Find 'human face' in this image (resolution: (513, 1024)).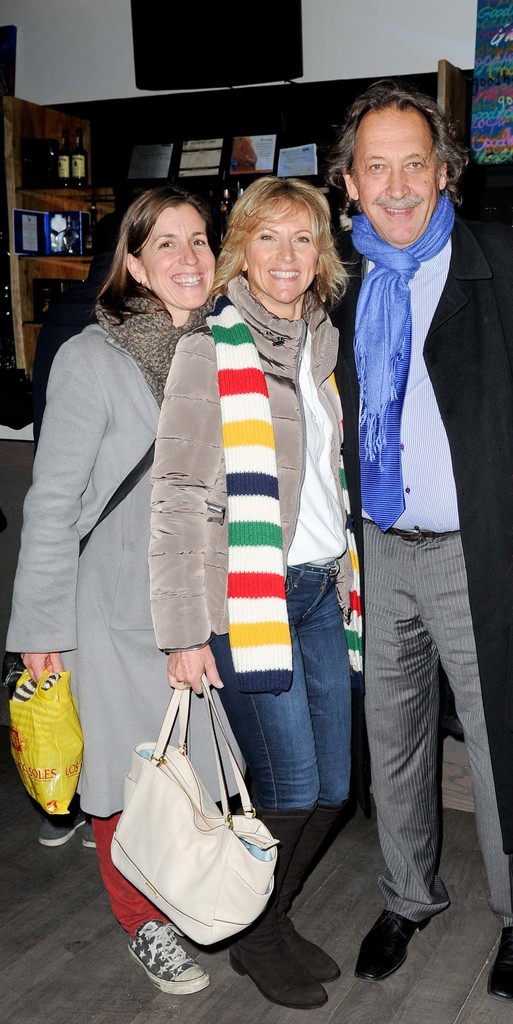
rect(250, 211, 313, 304).
